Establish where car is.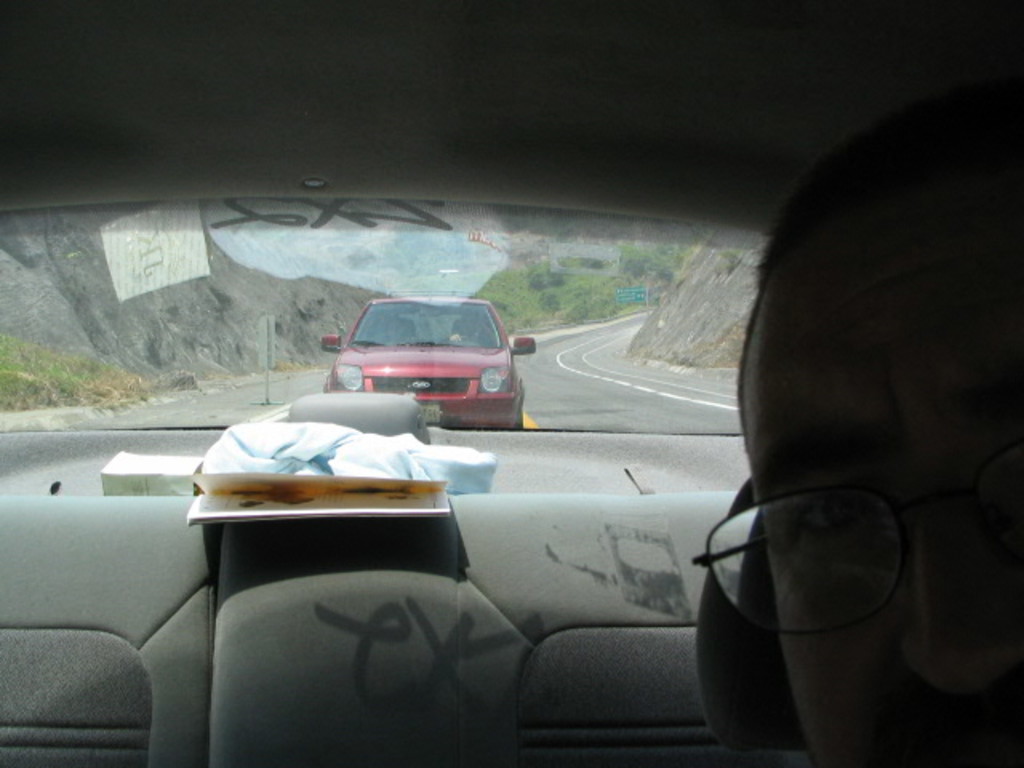
Established at [315,298,533,429].
